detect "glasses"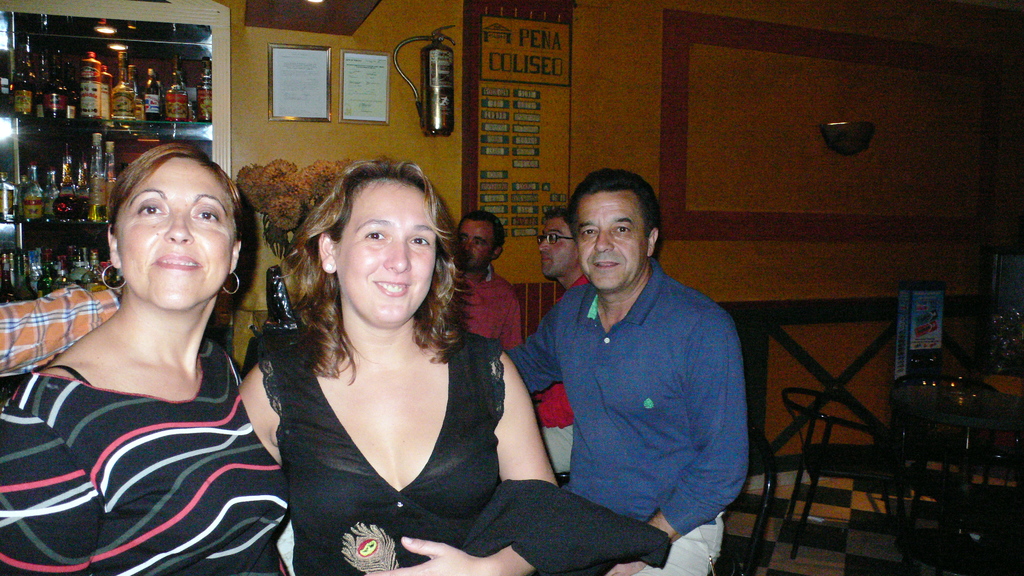
[533, 230, 578, 248]
